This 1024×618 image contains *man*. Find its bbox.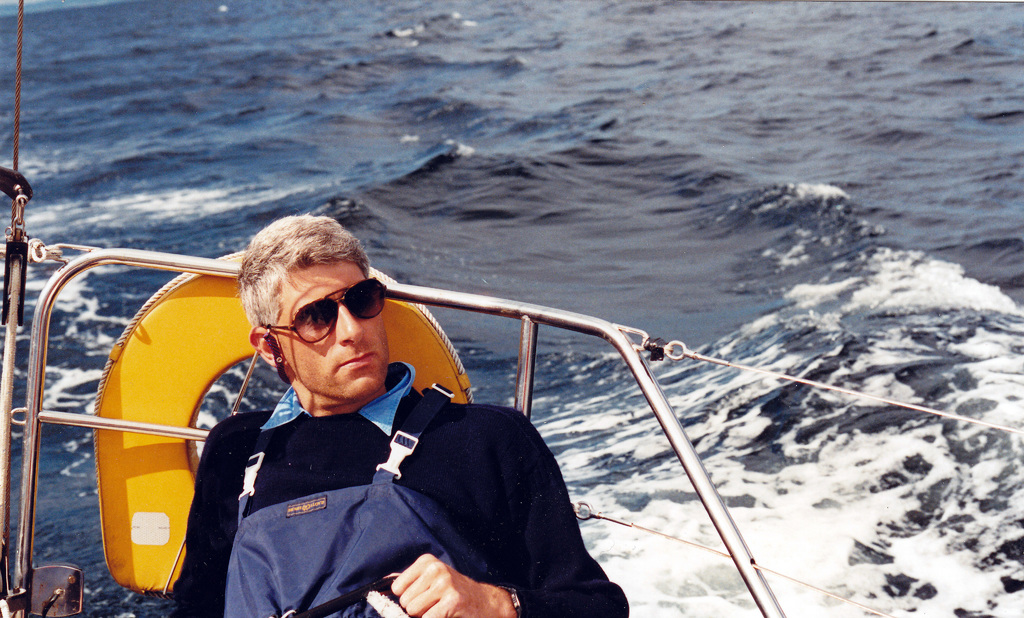
[172,210,625,617].
